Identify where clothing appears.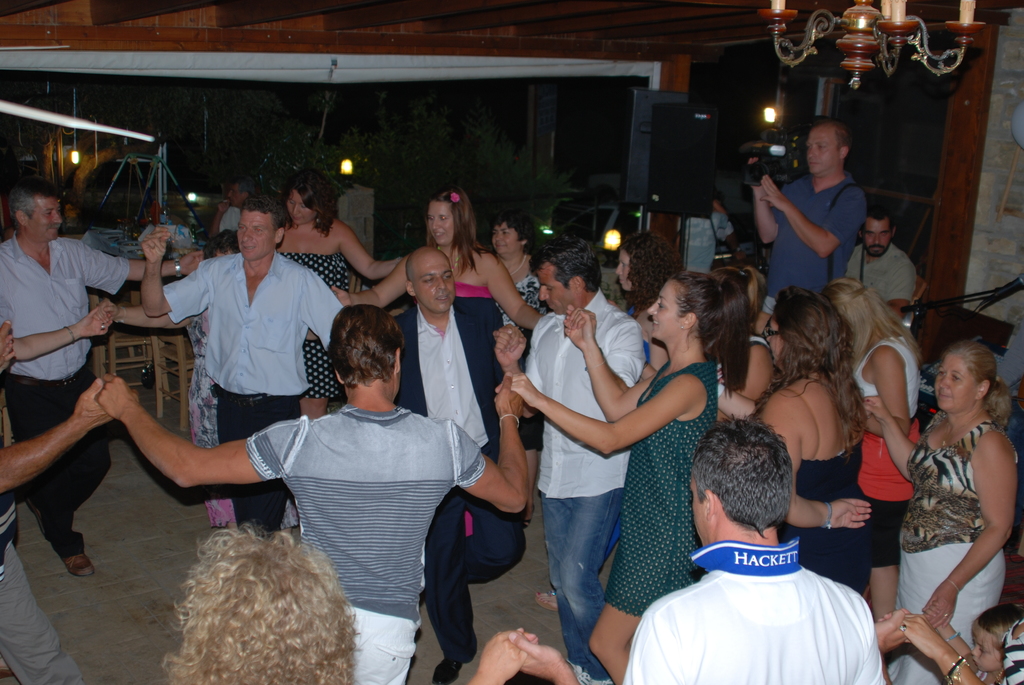
Appears at (0, 226, 132, 561).
